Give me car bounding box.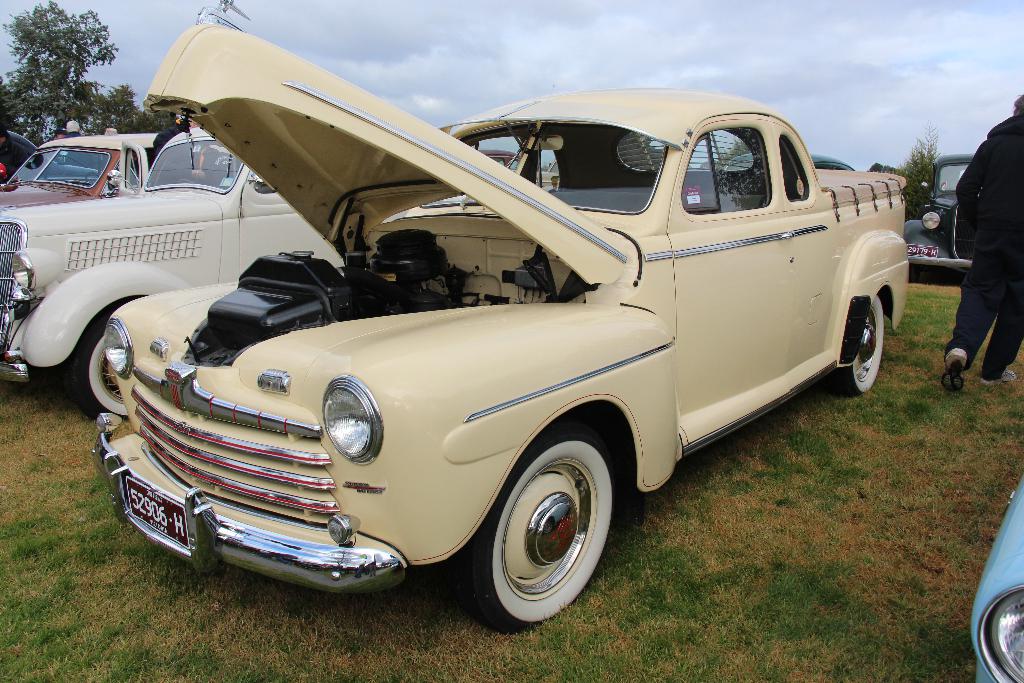
x1=0, y1=122, x2=351, y2=420.
